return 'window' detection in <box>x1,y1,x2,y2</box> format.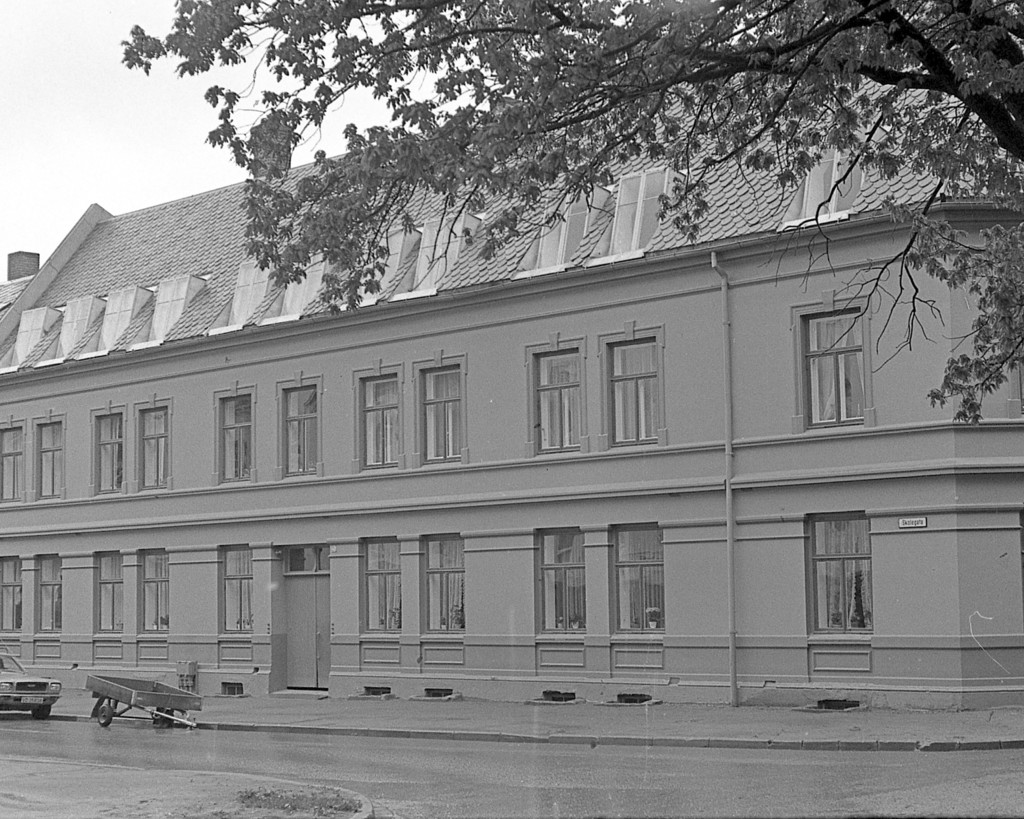
<box>36,555,64,624</box>.
